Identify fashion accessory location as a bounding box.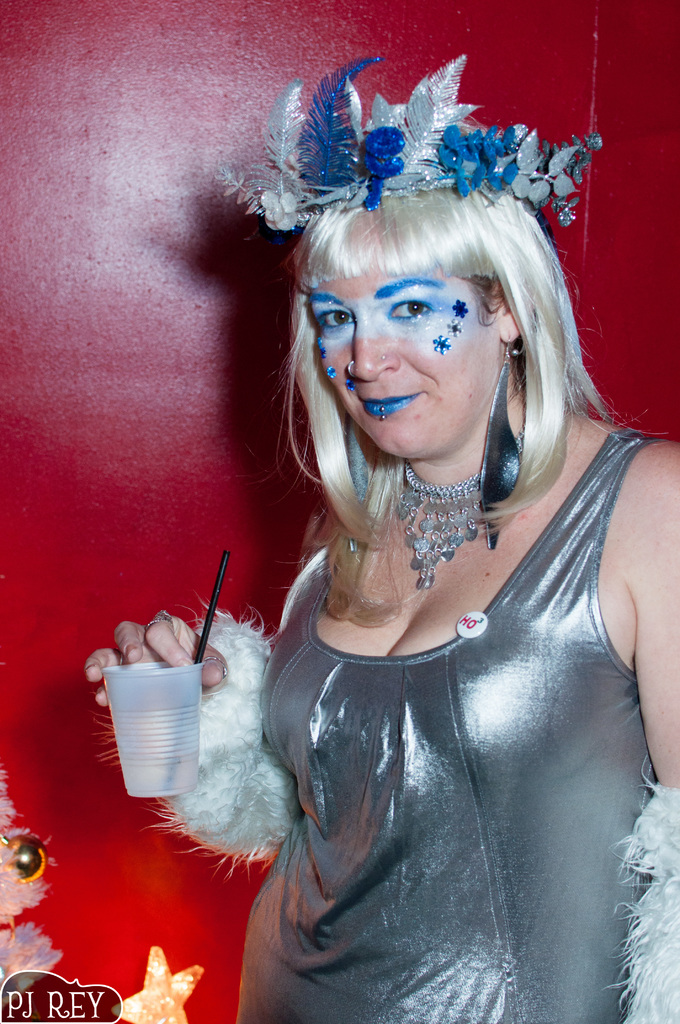
region(392, 424, 526, 596).
